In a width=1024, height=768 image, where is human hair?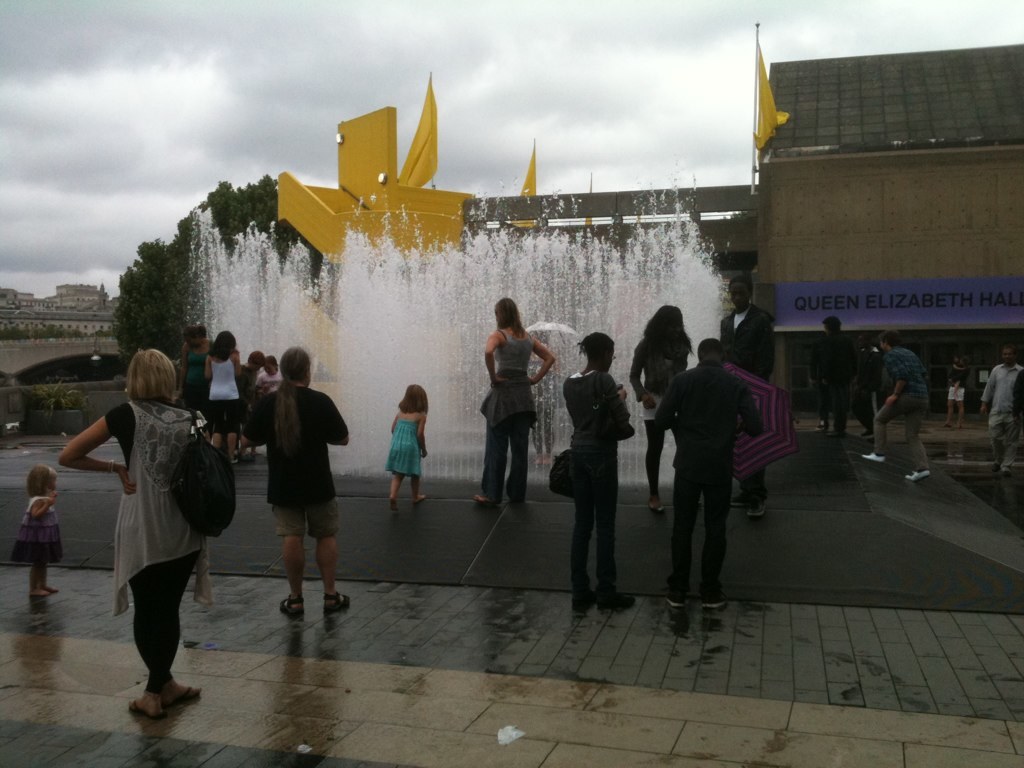
[248, 348, 263, 366].
